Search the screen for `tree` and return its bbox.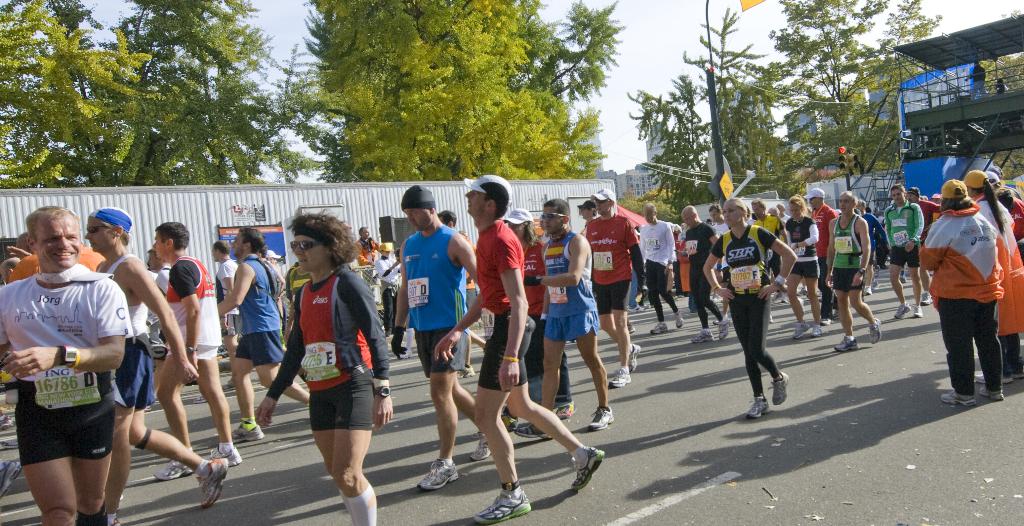
Found: [762, 0, 943, 172].
